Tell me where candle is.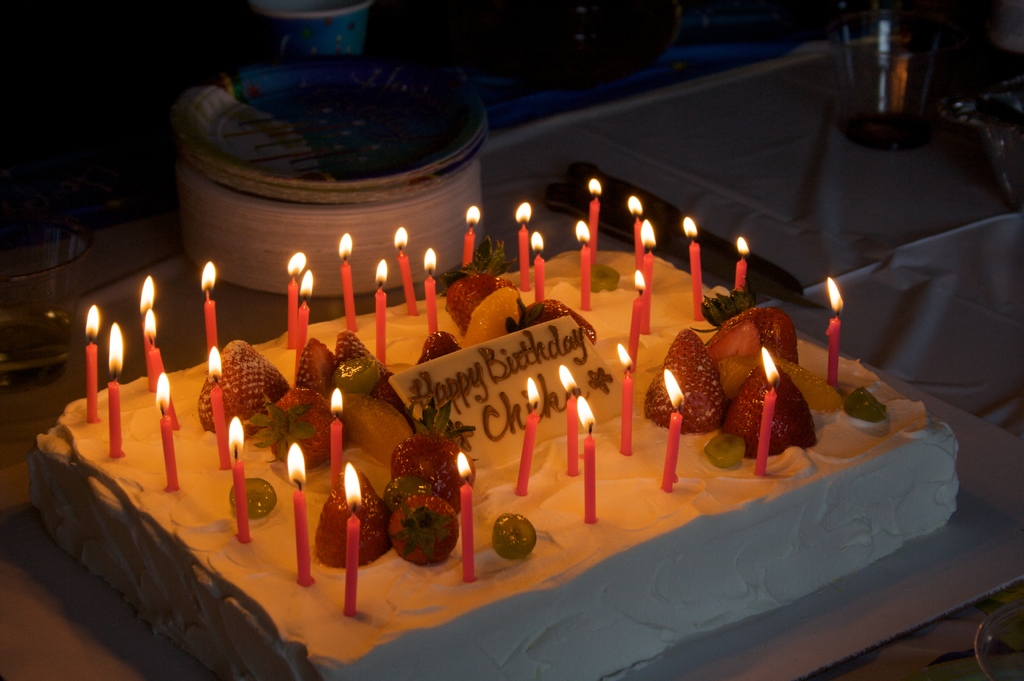
candle is at (561,365,579,476).
